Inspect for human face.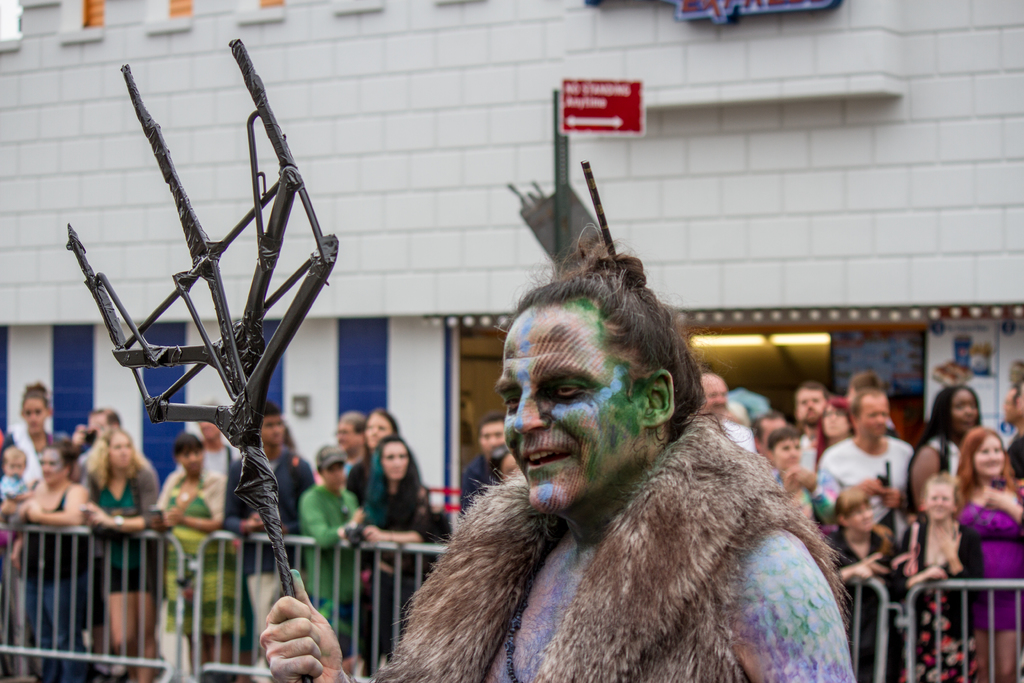
Inspection: box=[826, 404, 848, 438].
